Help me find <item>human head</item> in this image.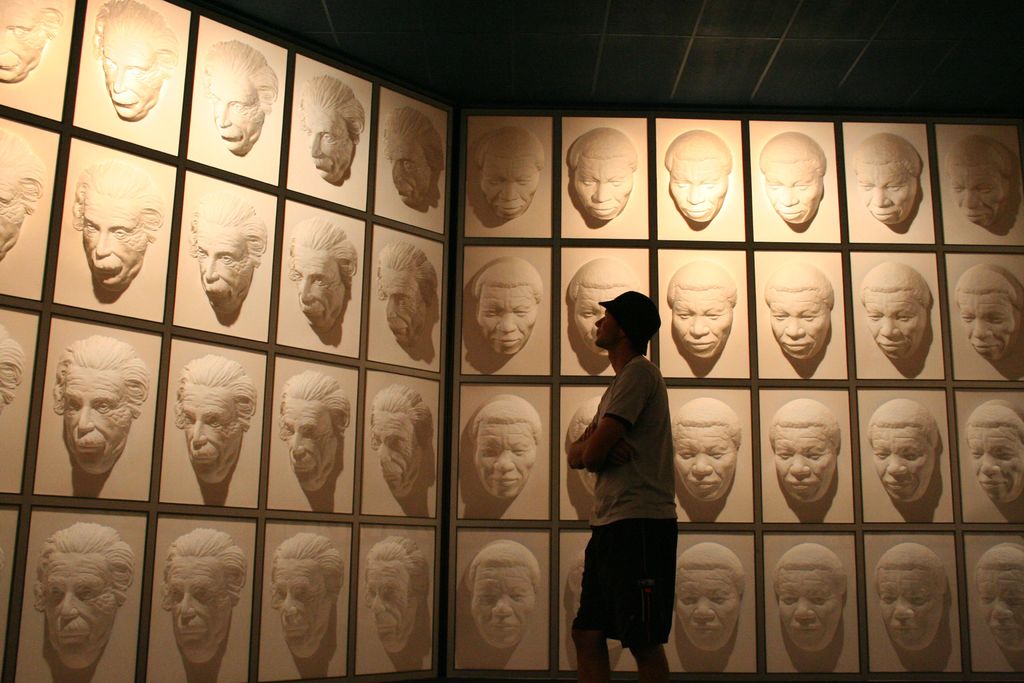
Found it: rect(98, 0, 179, 120).
